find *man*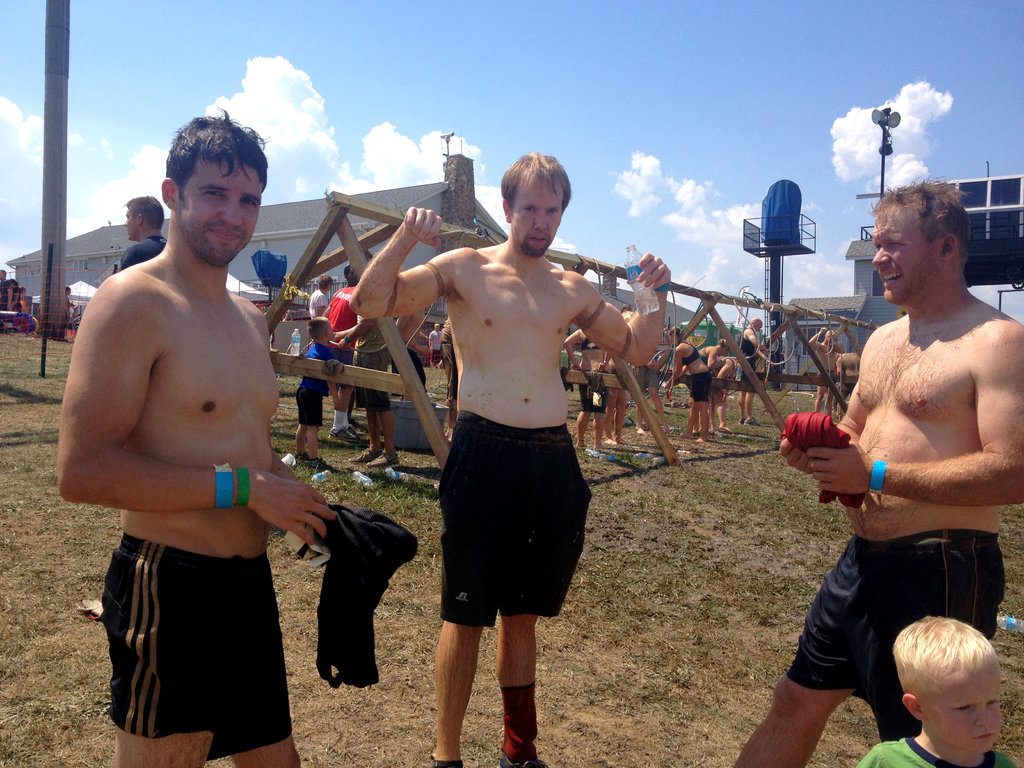
rect(114, 196, 167, 271)
